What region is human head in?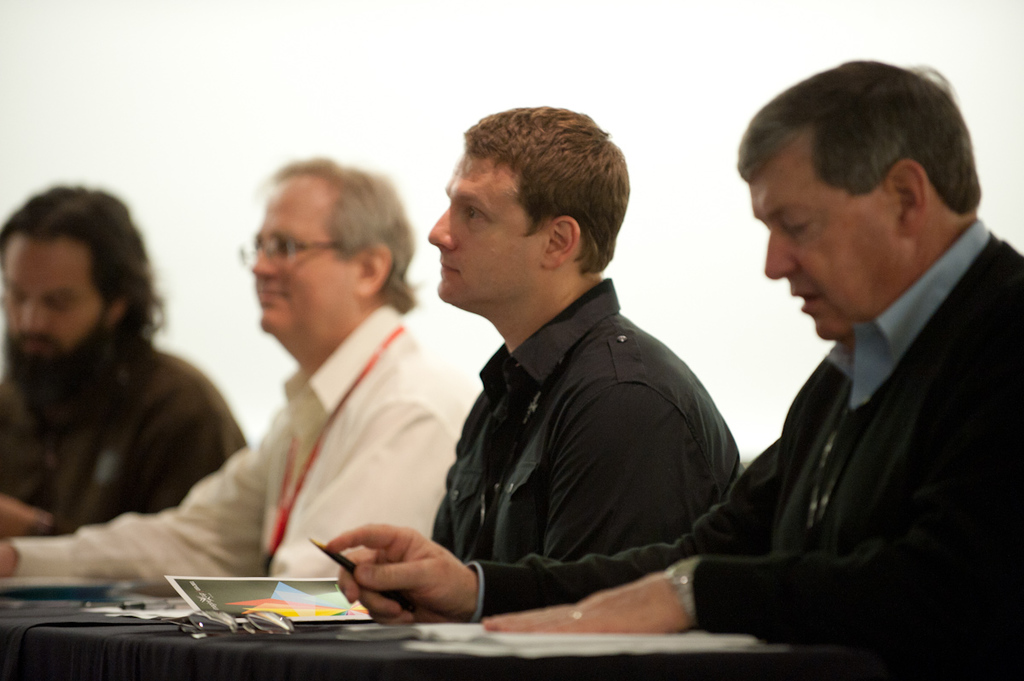
region(427, 105, 631, 311).
